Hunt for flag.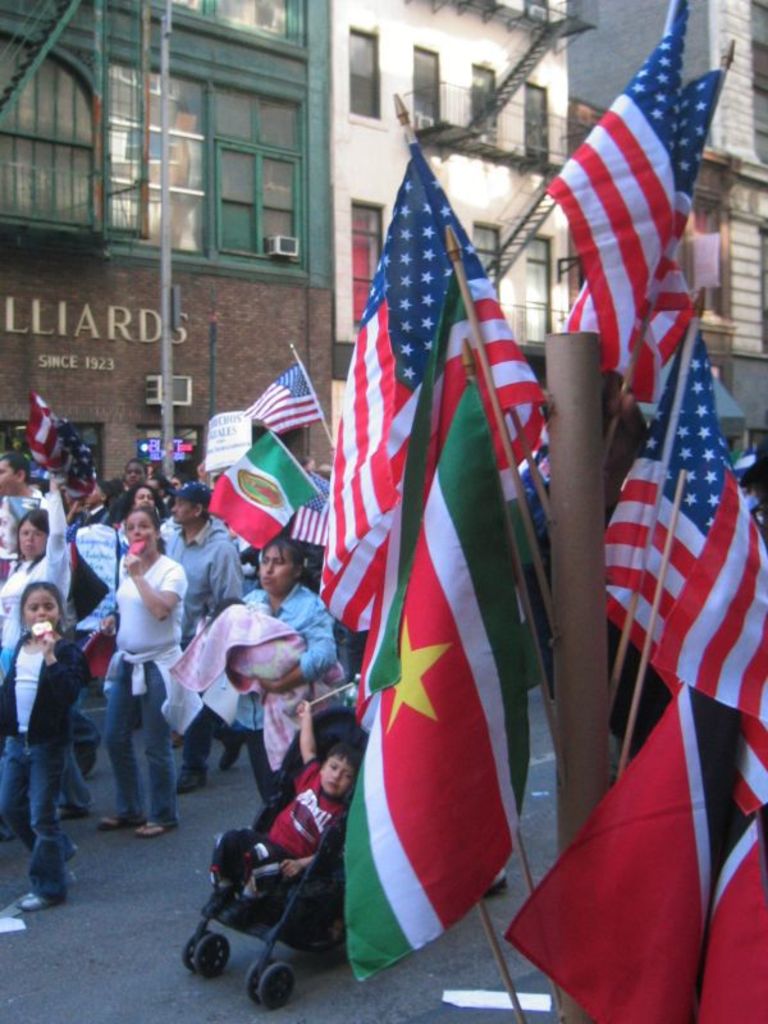
Hunted down at 703/806/767/1021.
